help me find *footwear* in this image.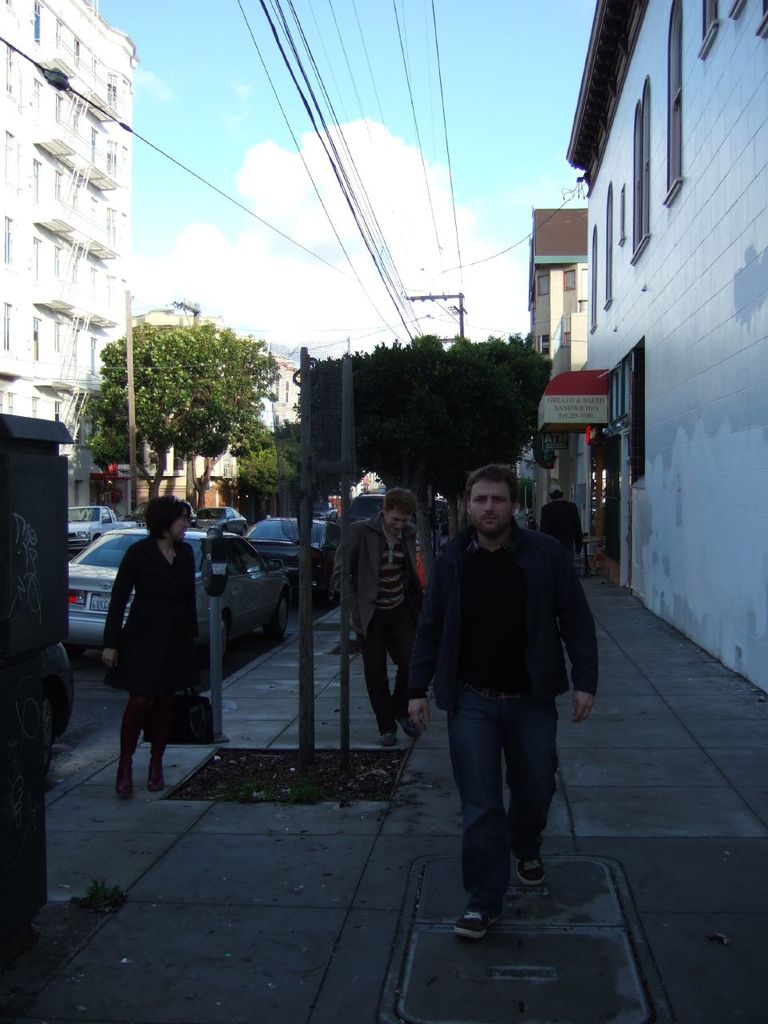
Found it: region(143, 748, 166, 799).
